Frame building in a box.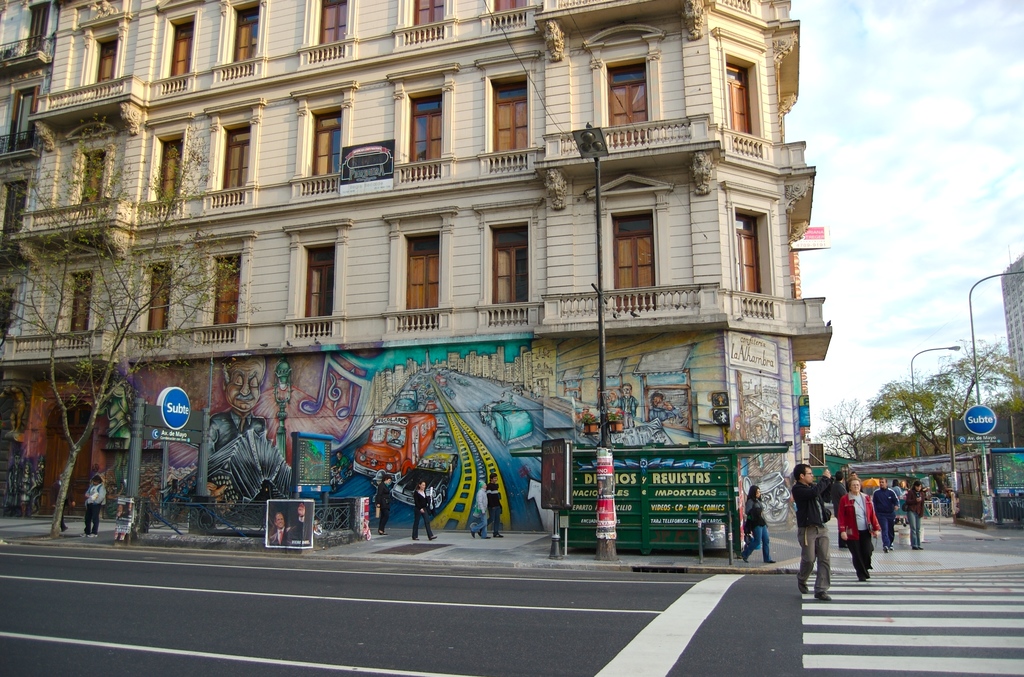
detection(0, 0, 835, 523).
